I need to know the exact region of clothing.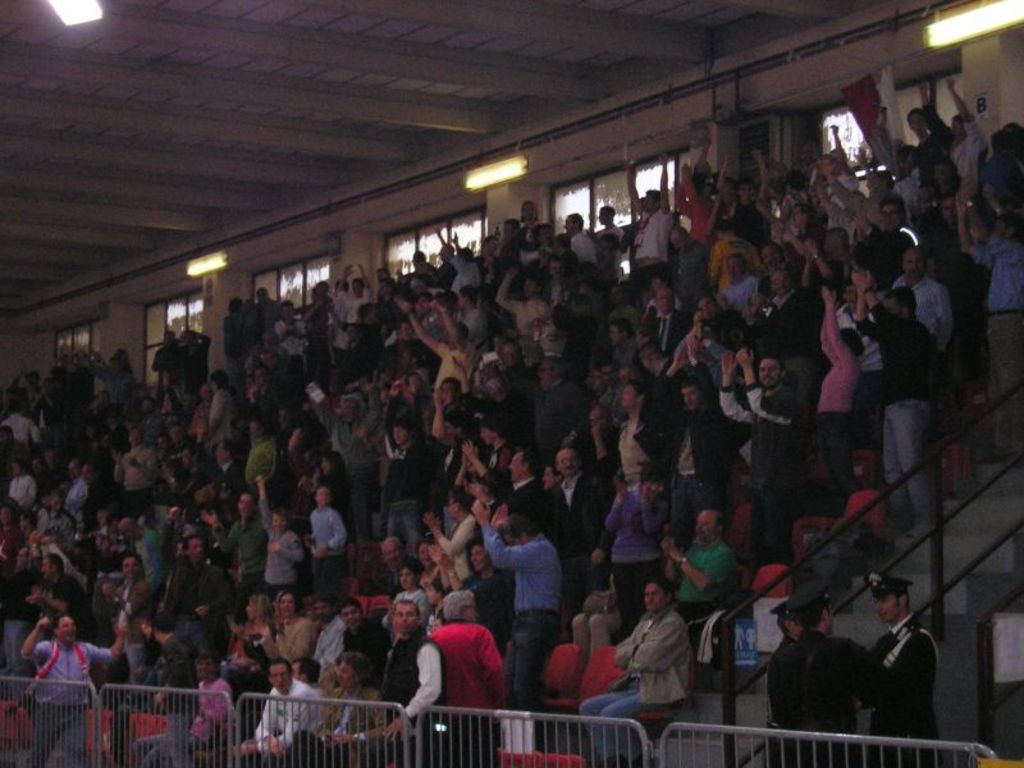
Region: 611,484,668,631.
